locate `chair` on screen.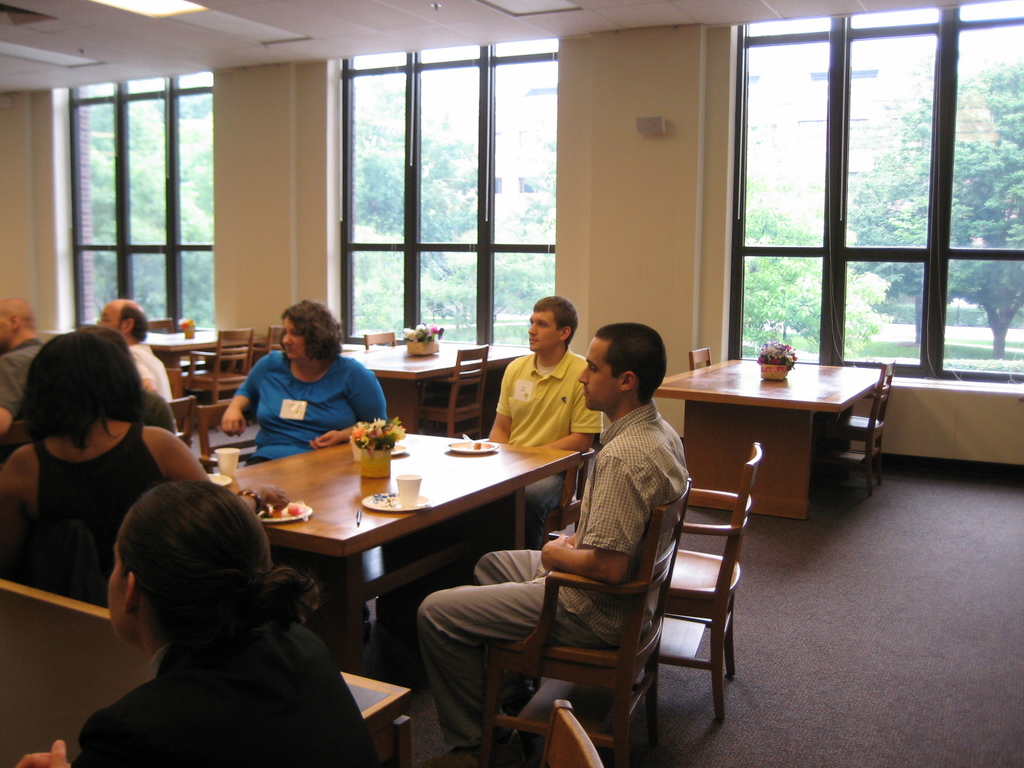
On screen at x1=253, y1=320, x2=291, y2=361.
